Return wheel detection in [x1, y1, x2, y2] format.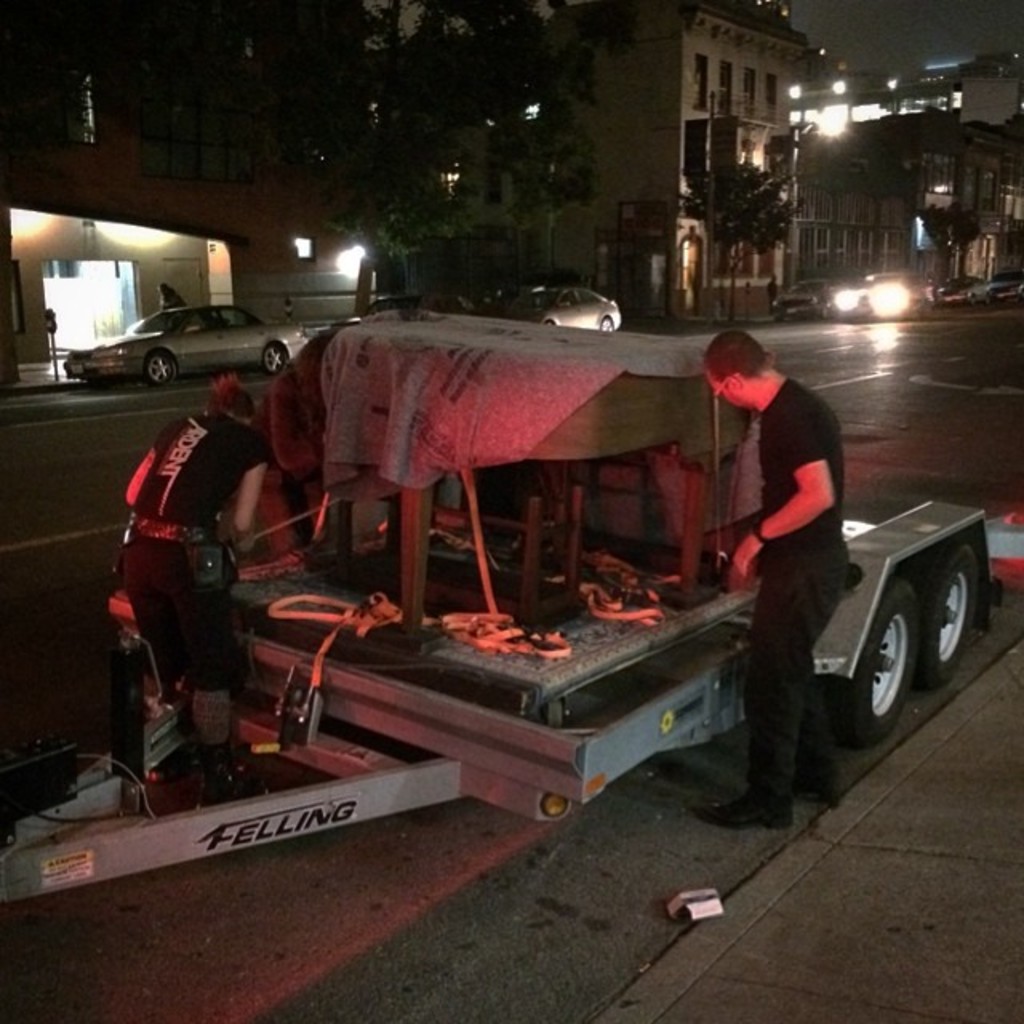
[262, 339, 286, 370].
